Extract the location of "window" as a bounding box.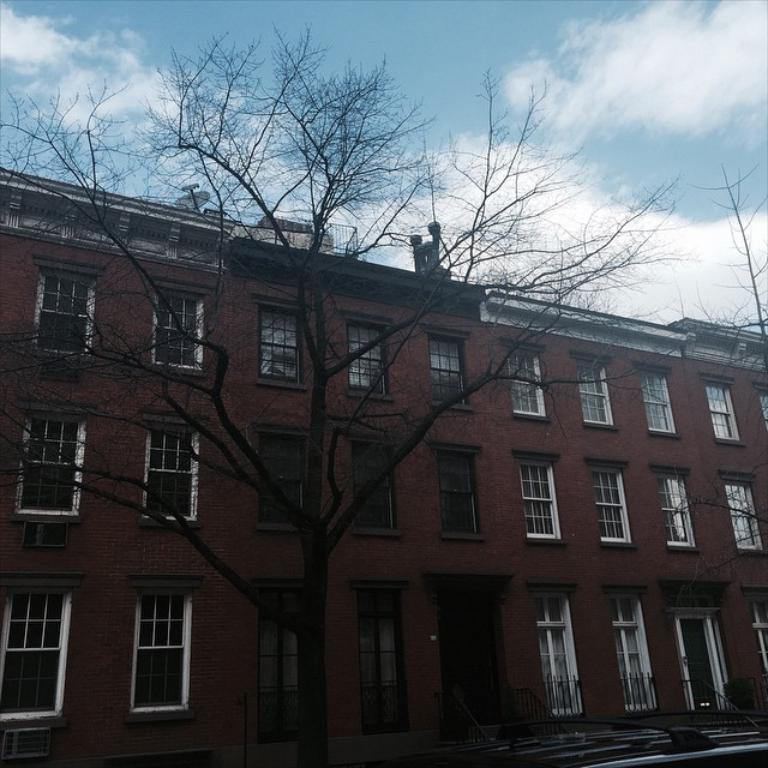
[left=511, top=452, right=568, bottom=547].
